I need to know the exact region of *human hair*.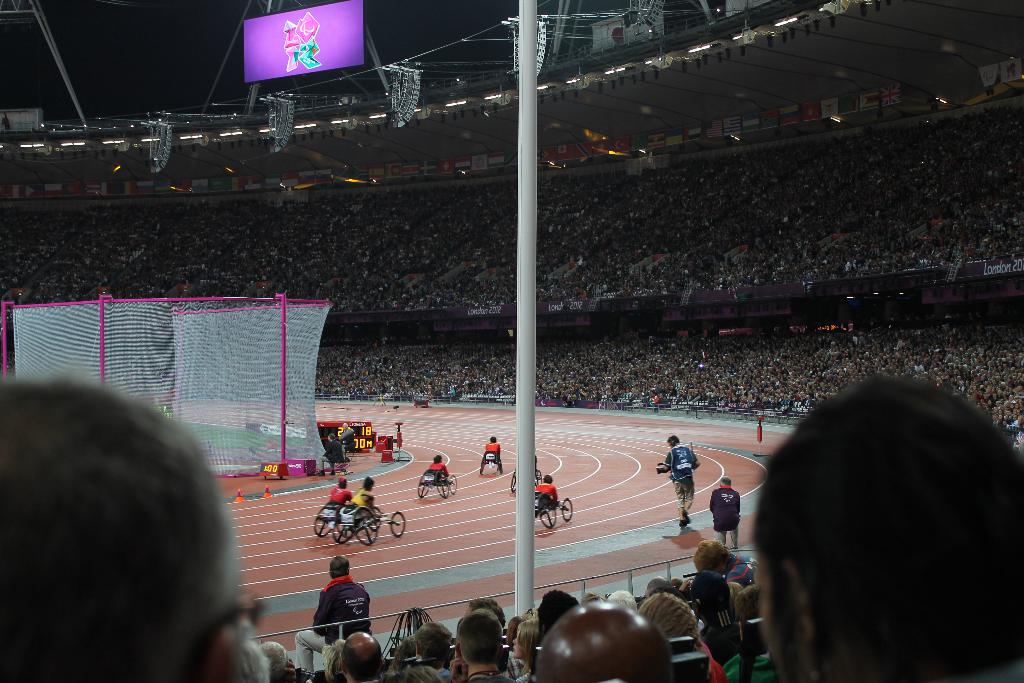
Region: {"x1": 648, "y1": 579, "x2": 671, "y2": 596}.
